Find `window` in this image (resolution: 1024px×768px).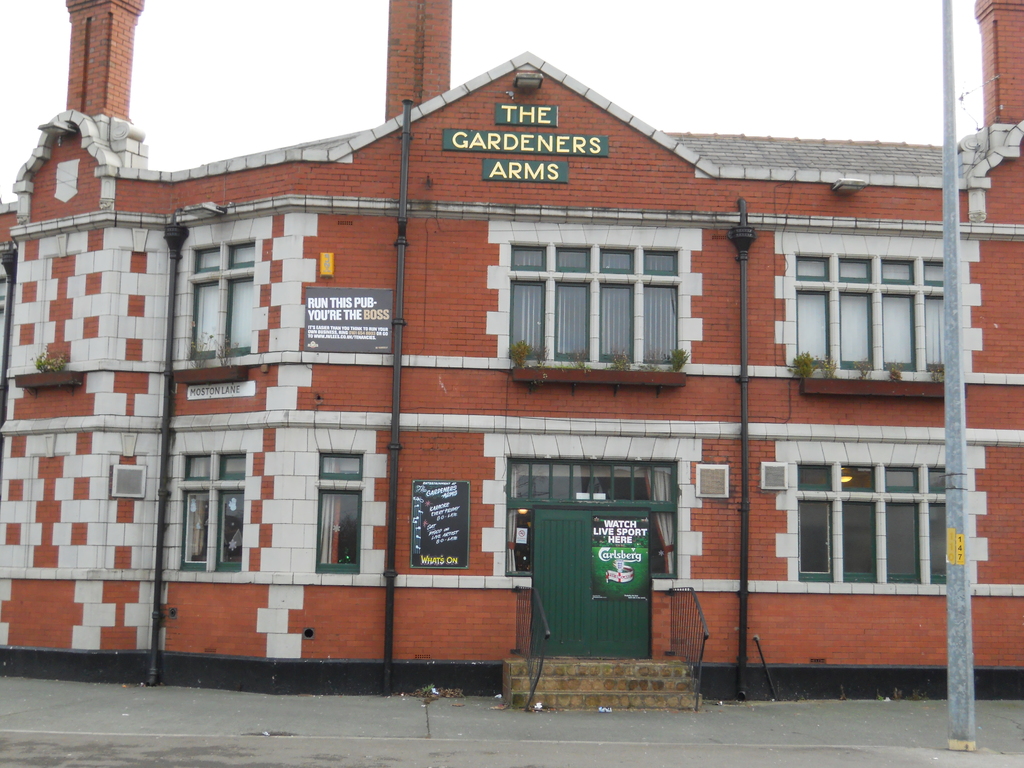
194/242/255/353.
